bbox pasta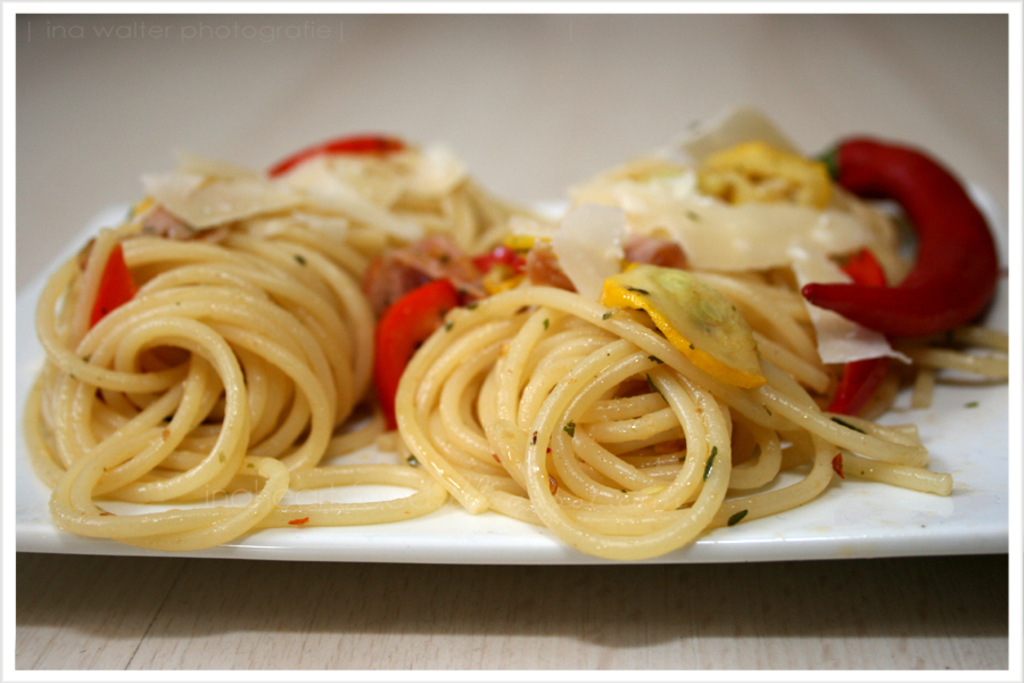
(left=15, top=145, right=1010, bottom=562)
